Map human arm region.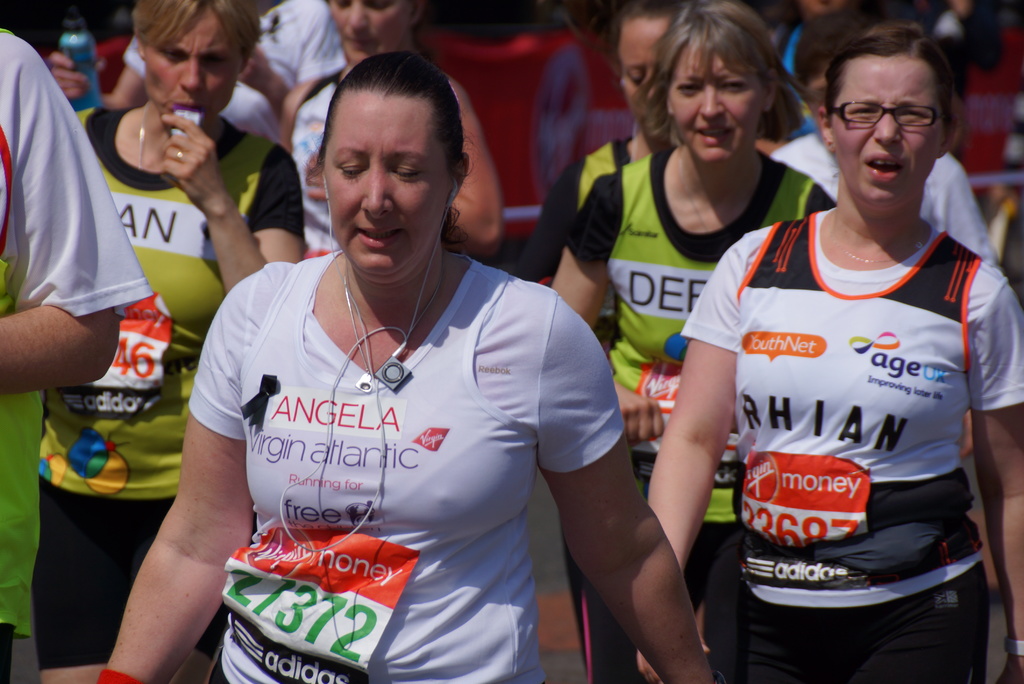
Mapped to [516, 154, 582, 293].
